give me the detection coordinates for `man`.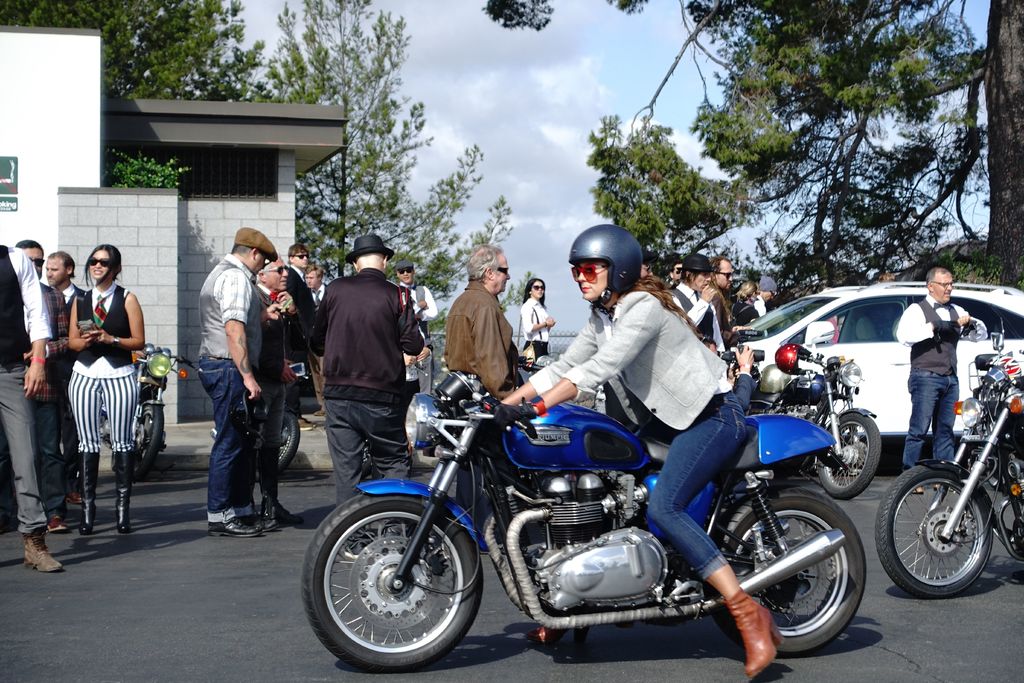
197, 232, 298, 536.
